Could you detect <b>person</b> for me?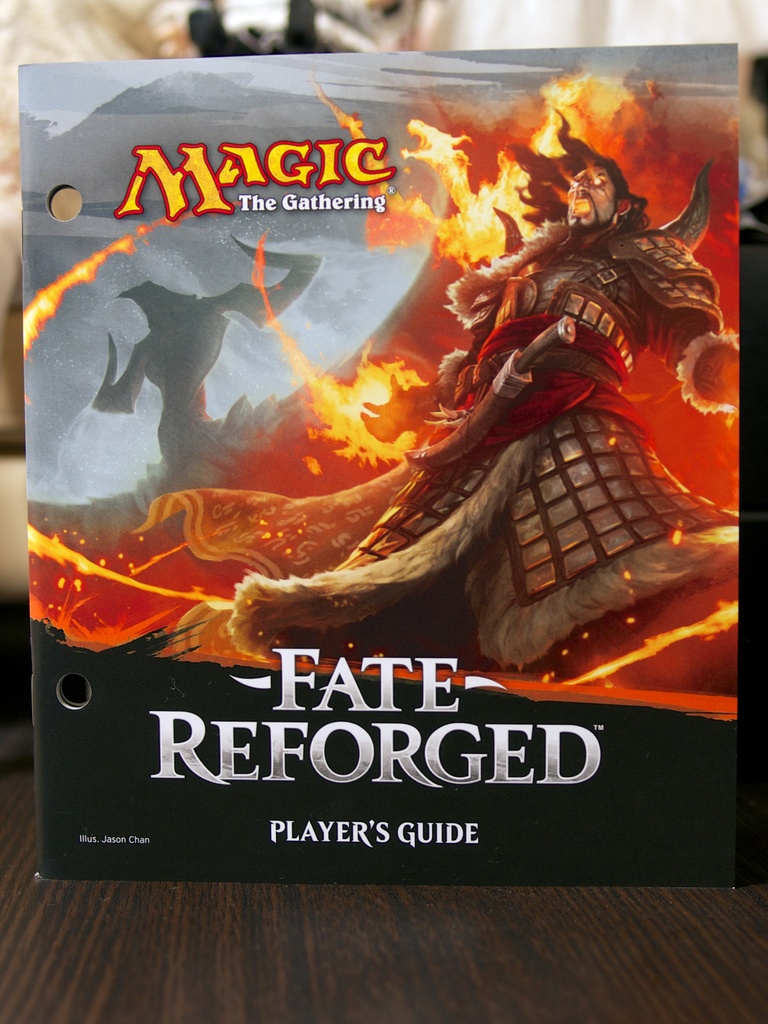
Detection result: (x1=143, y1=100, x2=751, y2=690).
